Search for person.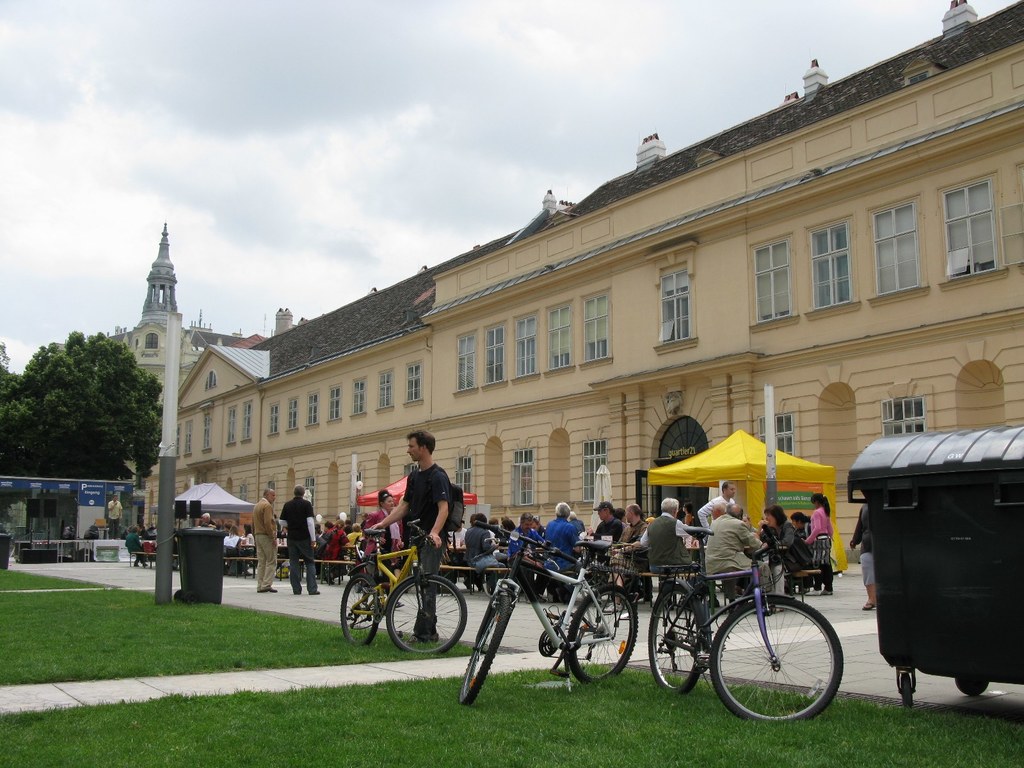
Found at (106, 494, 124, 541).
